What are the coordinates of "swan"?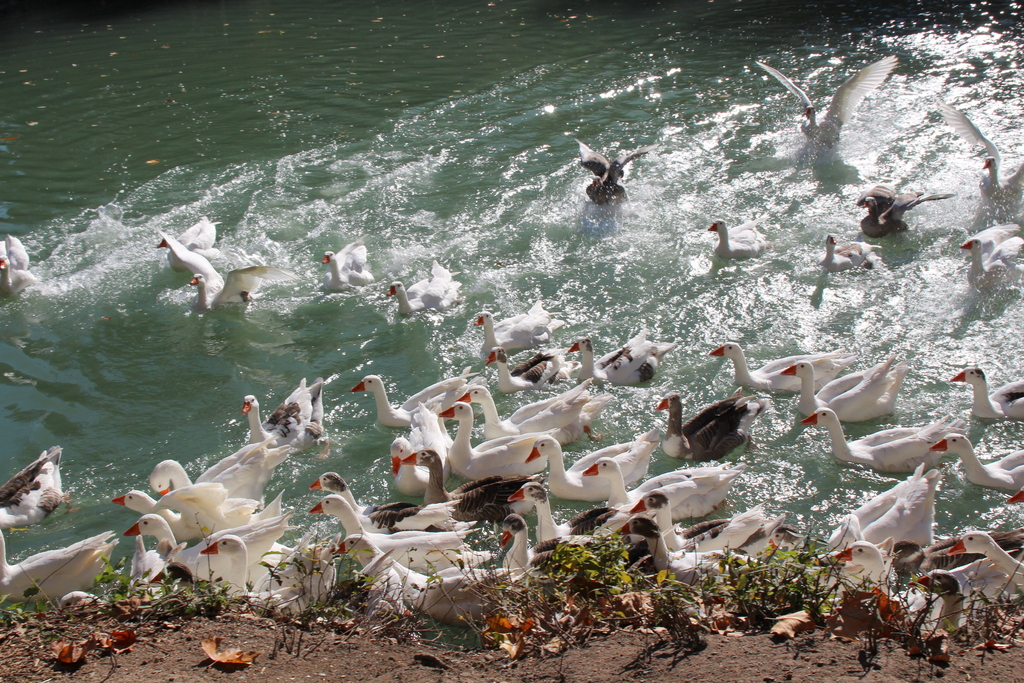
left=399, top=447, right=546, bottom=526.
